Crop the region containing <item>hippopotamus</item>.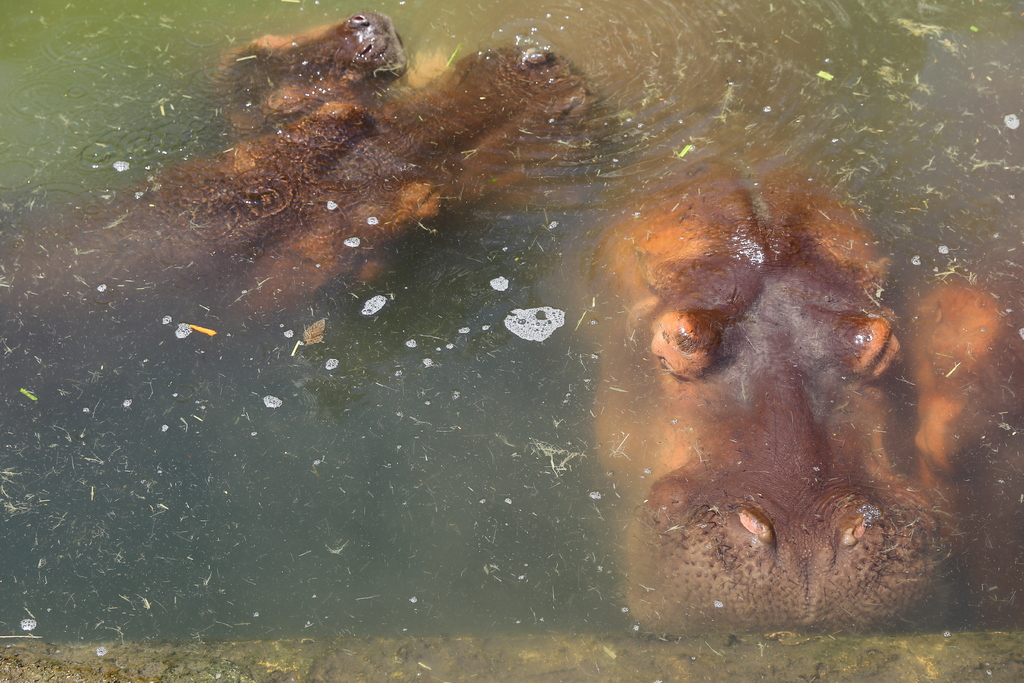
Crop region: 594,163,965,637.
